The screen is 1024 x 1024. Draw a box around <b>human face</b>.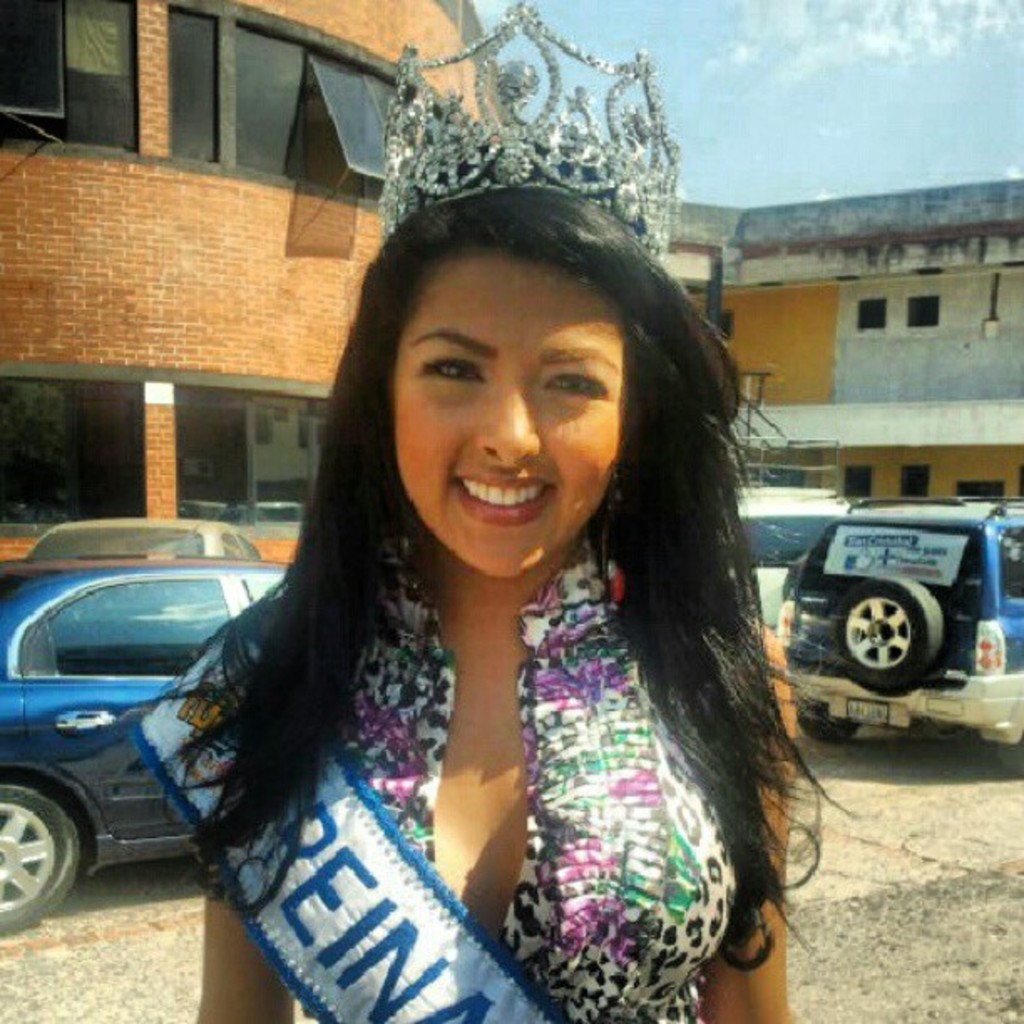
rect(392, 236, 627, 577).
